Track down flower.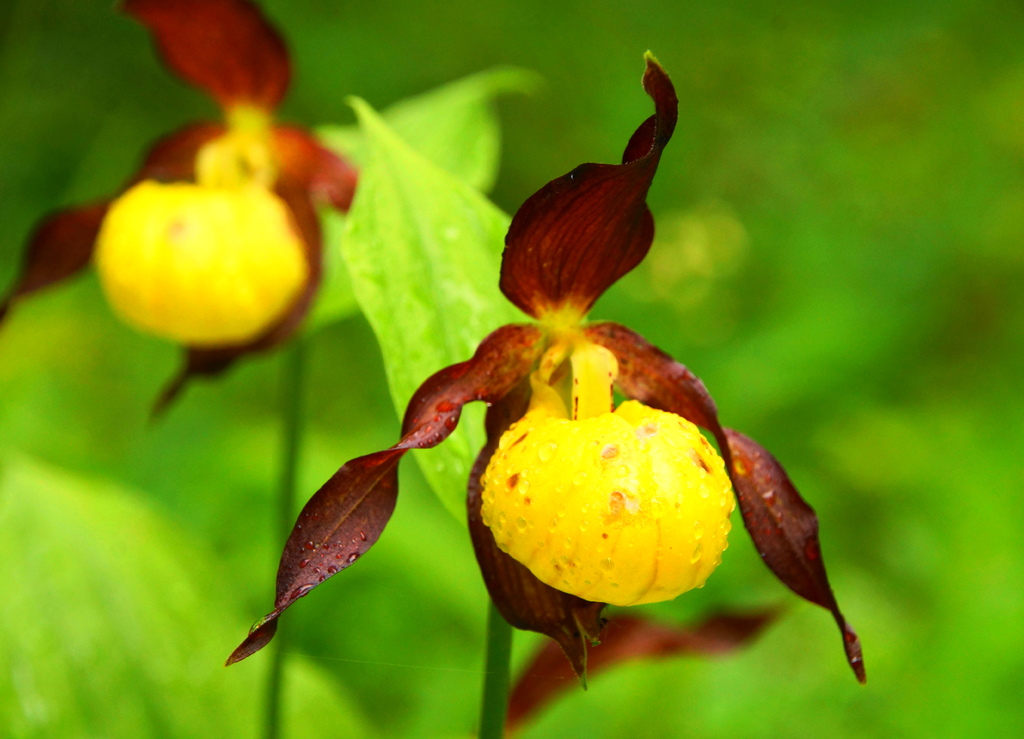
Tracked to box=[0, 0, 360, 424].
